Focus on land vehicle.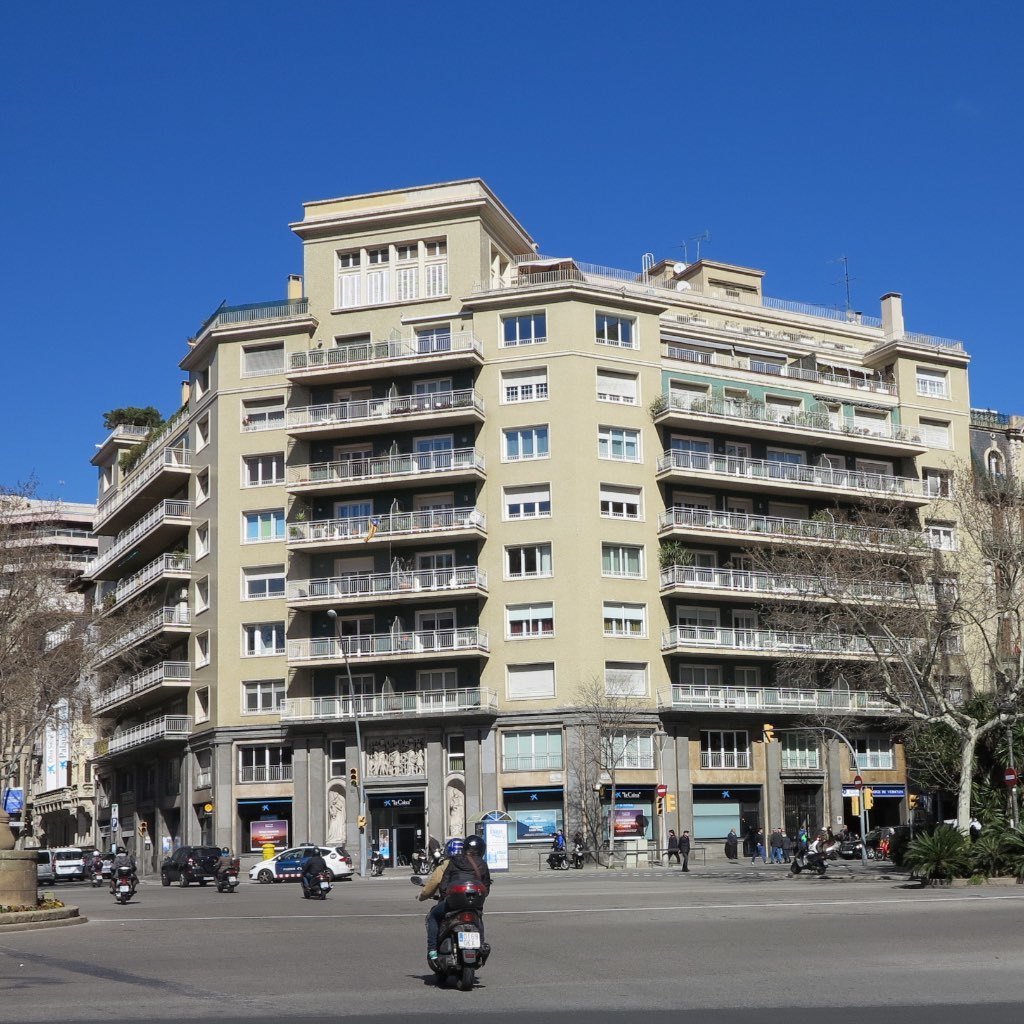
Focused at crop(157, 848, 221, 882).
